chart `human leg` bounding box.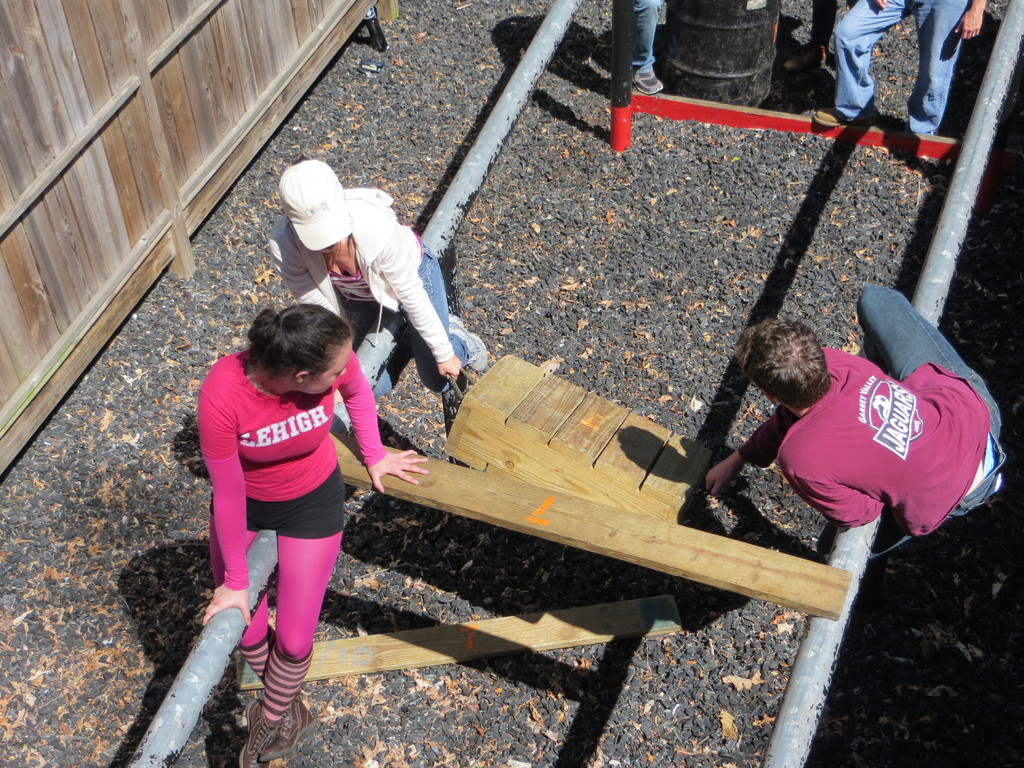
Charted: (813, 0, 908, 128).
